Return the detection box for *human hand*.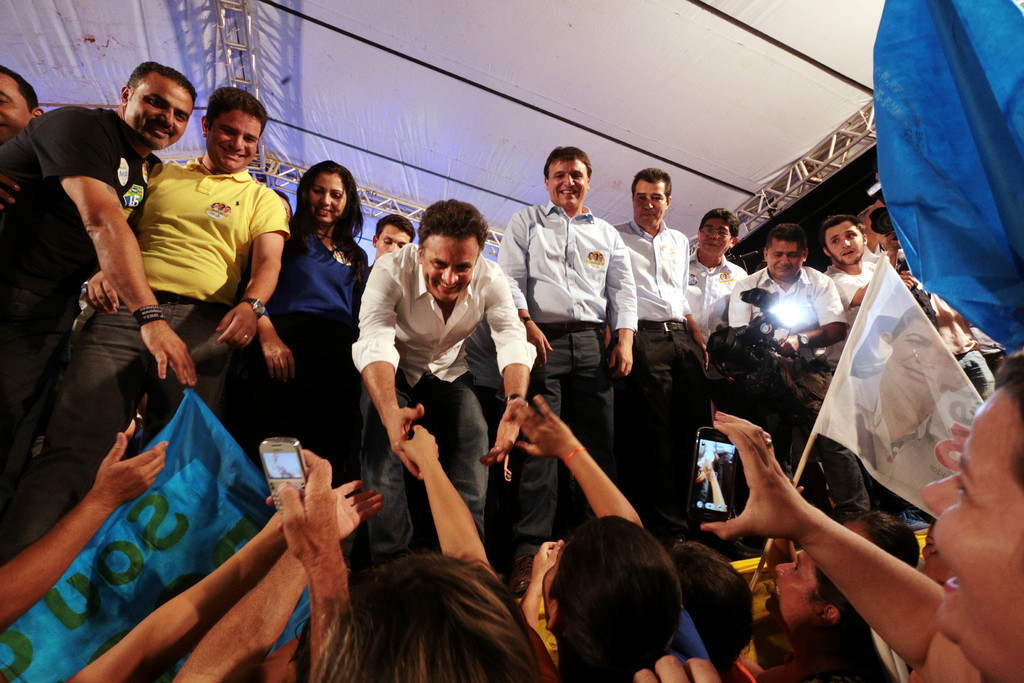
bbox=(258, 331, 299, 389).
